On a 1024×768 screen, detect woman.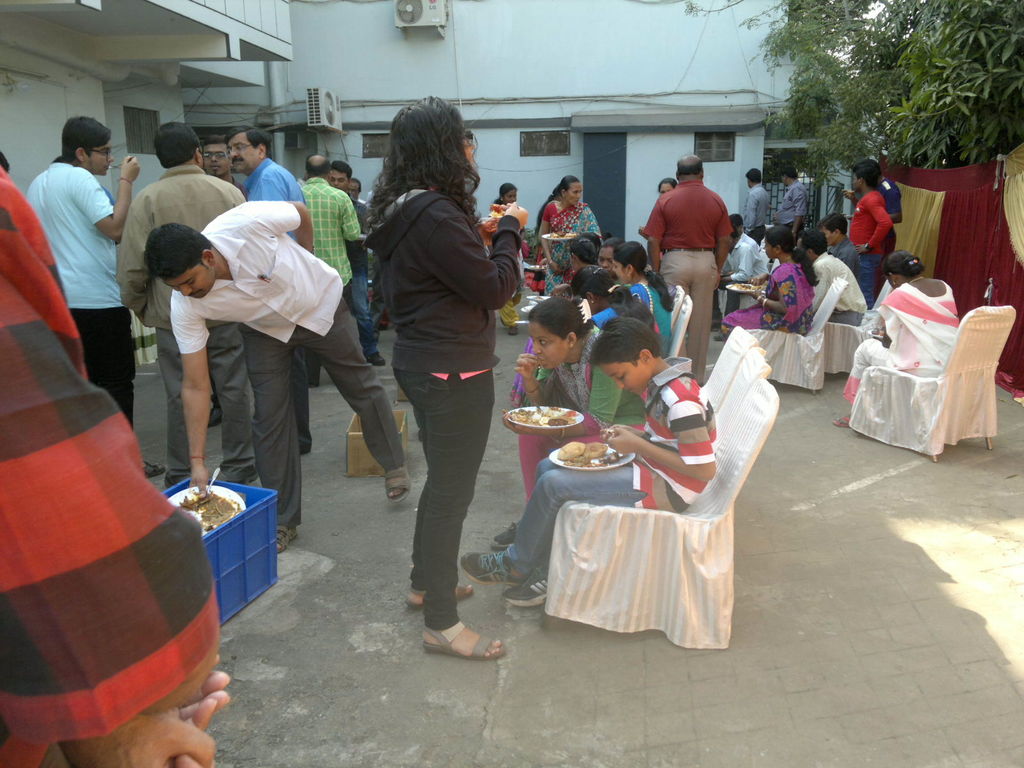
(x1=535, y1=175, x2=609, y2=301).
